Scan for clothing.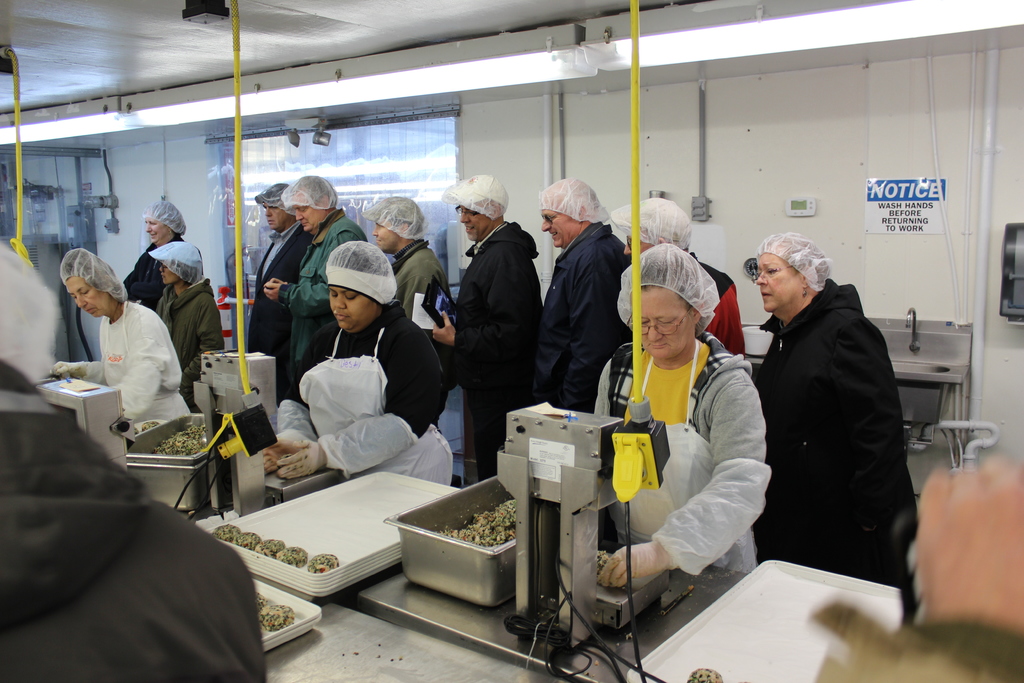
Scan result: region(289, 205, 370, 386).
